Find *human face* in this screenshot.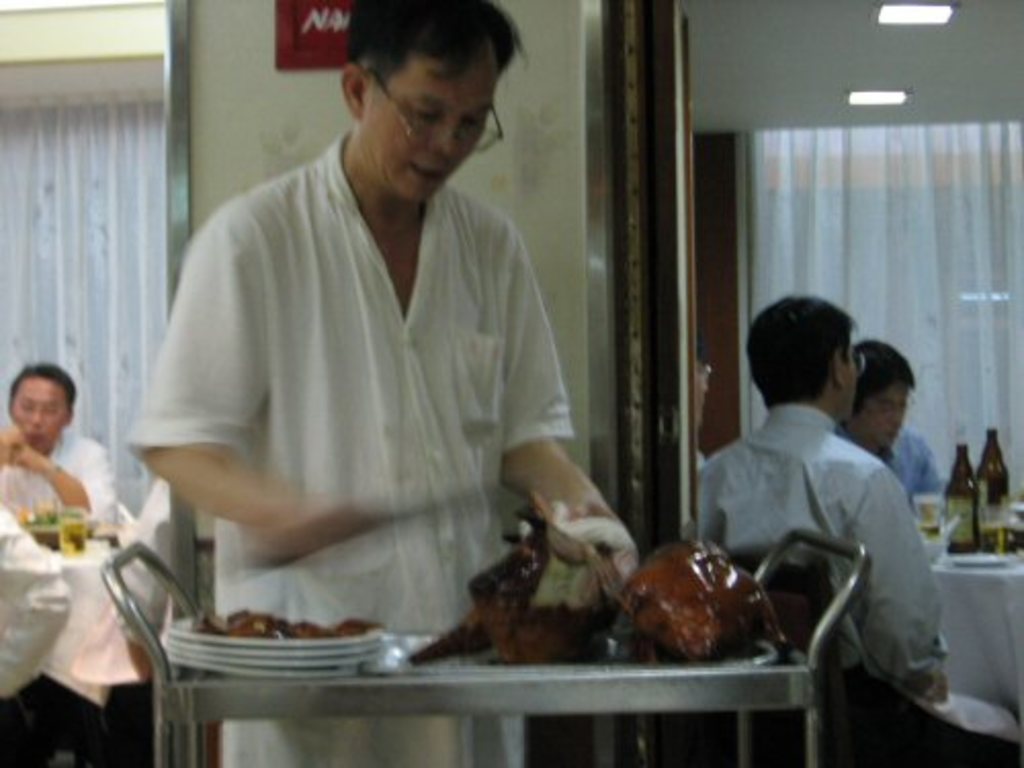
The bounding box for *human face* is [x1=365, y1=47, x2=506, y2=205].
